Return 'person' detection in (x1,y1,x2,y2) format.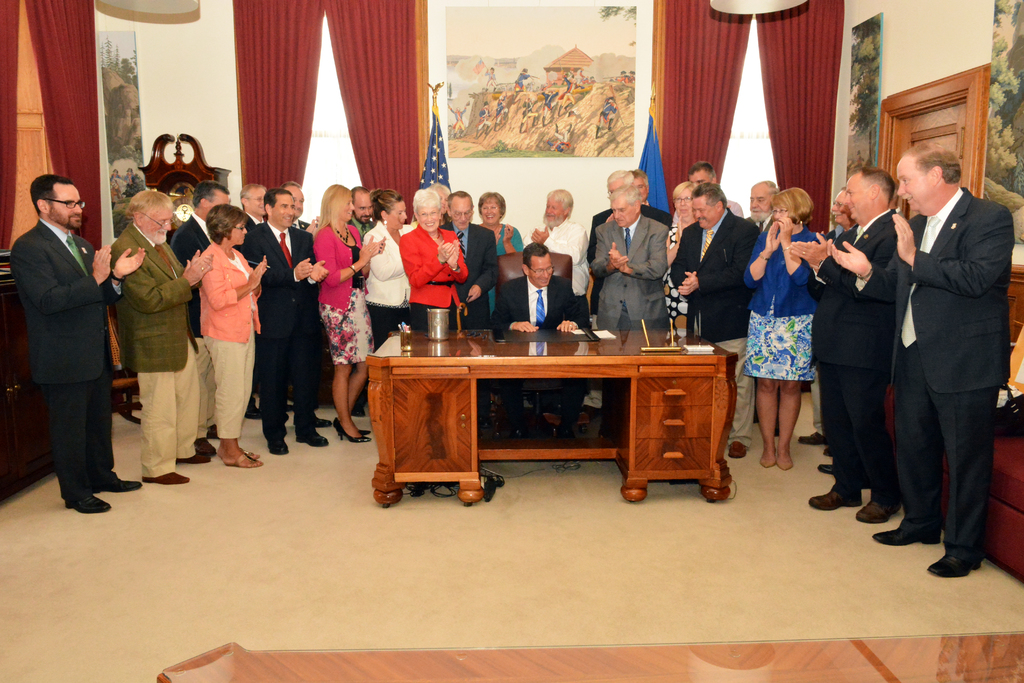
(238,187,331,459).
